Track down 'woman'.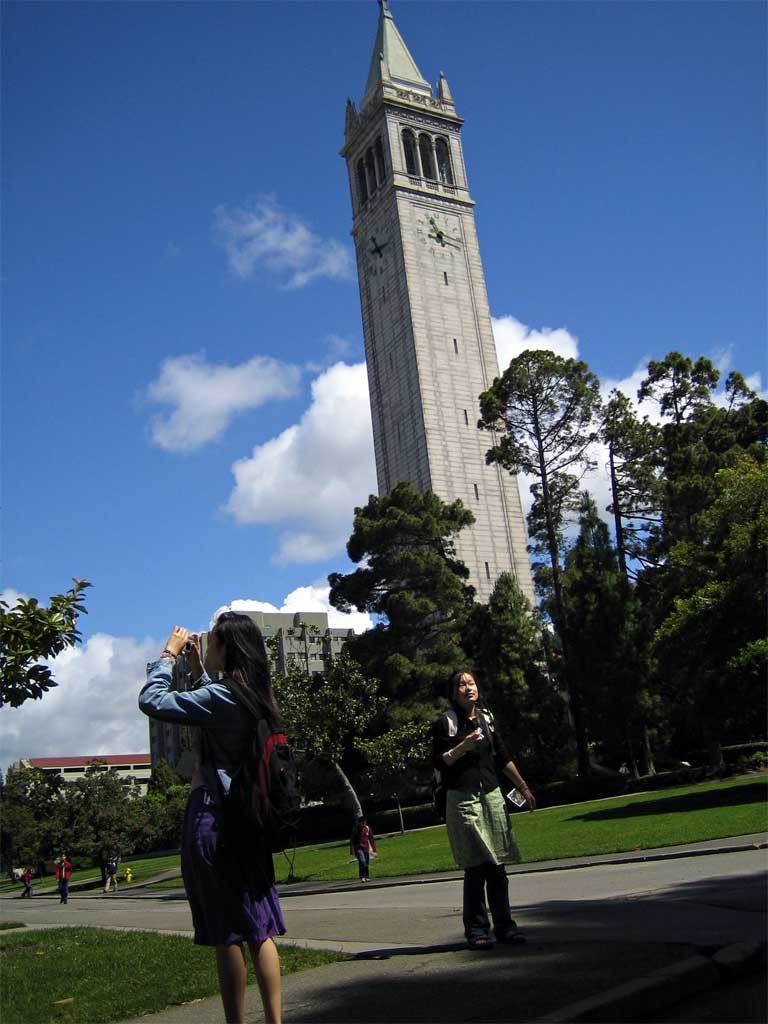
Tracked to x1=157 y1=612 x2=309 y2=1023.
